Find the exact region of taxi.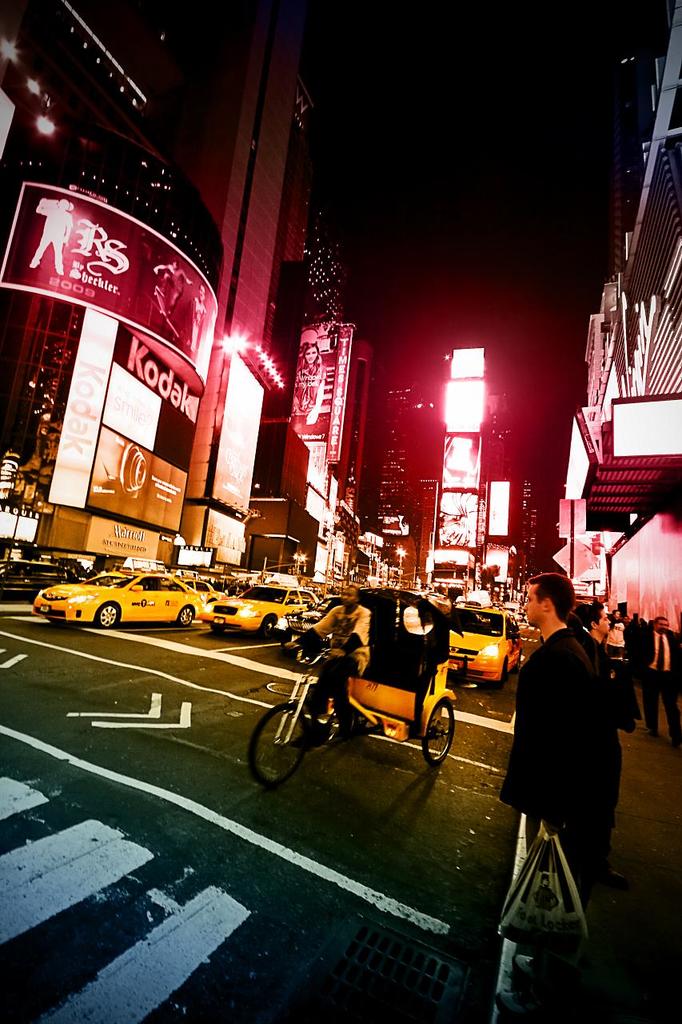
Exact region: 444 598 528 681.
